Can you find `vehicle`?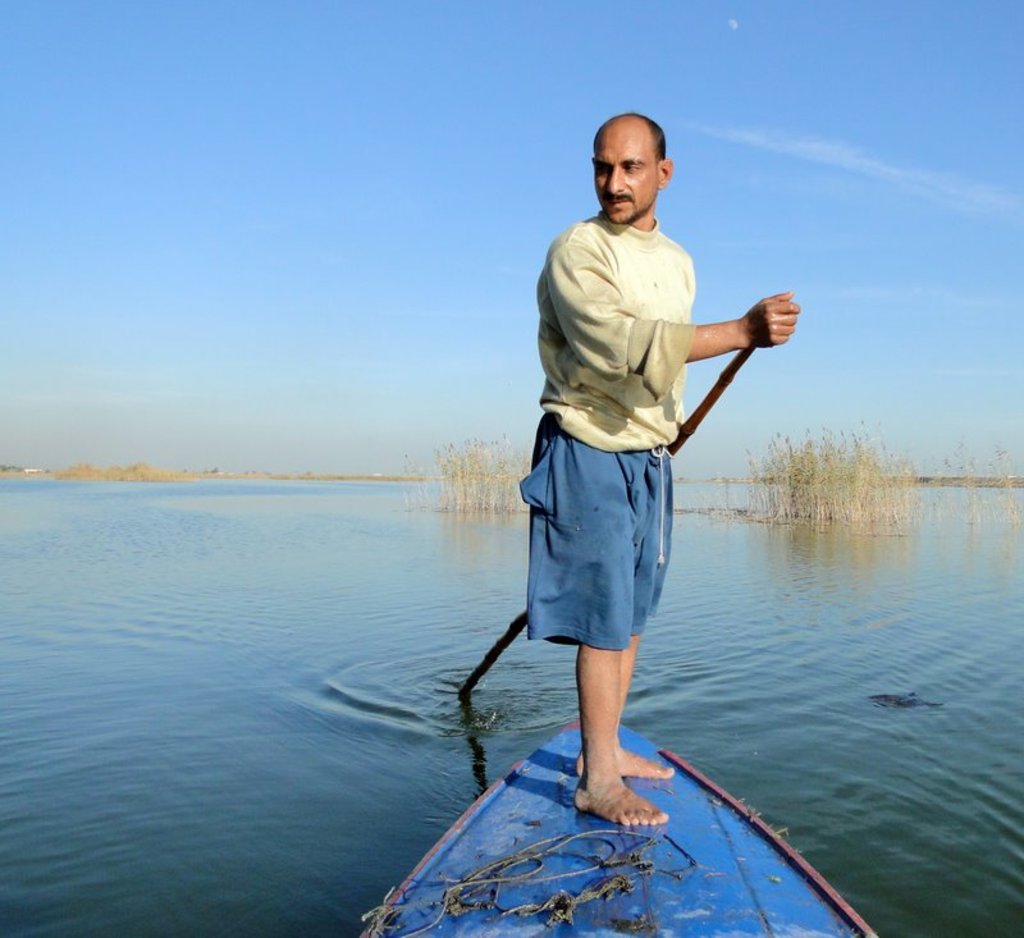
Yes, bounding box: x1=352 y1=718 x2=883 y2=937.
